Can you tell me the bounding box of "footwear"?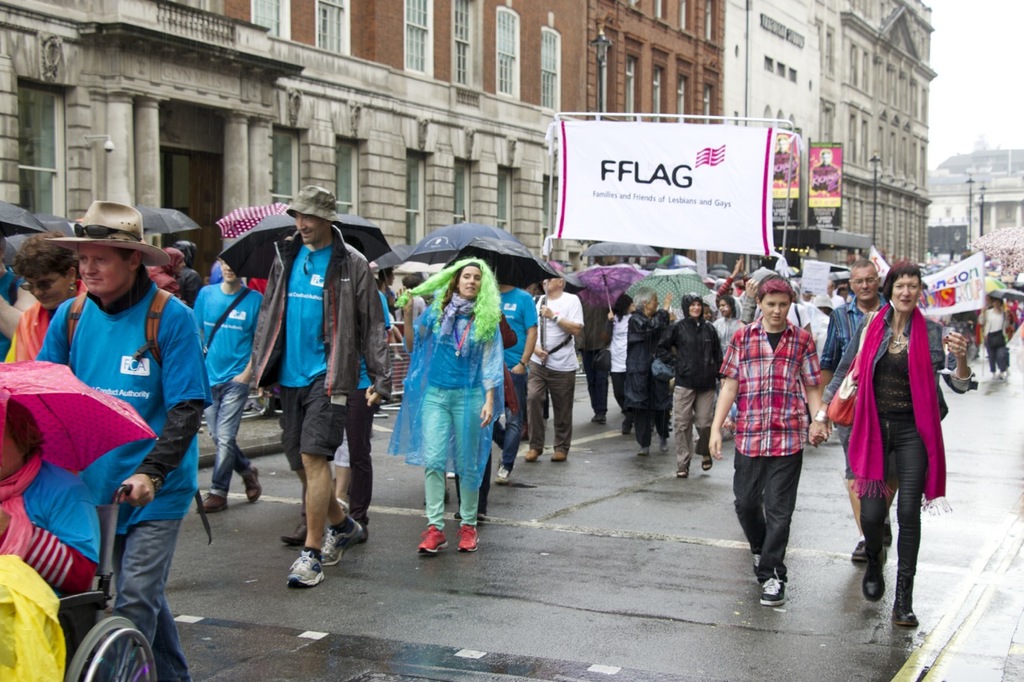
detection(198, 489, 228, 511).
